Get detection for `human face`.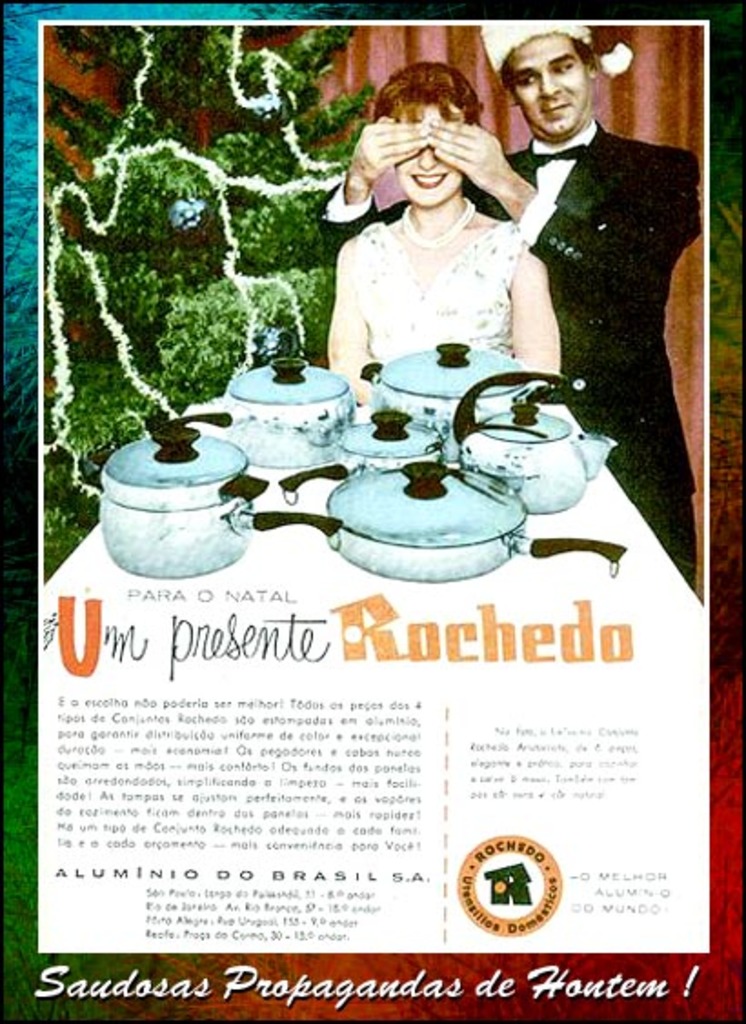
Detection: left=511, top=36, right=593, bottom=140.
